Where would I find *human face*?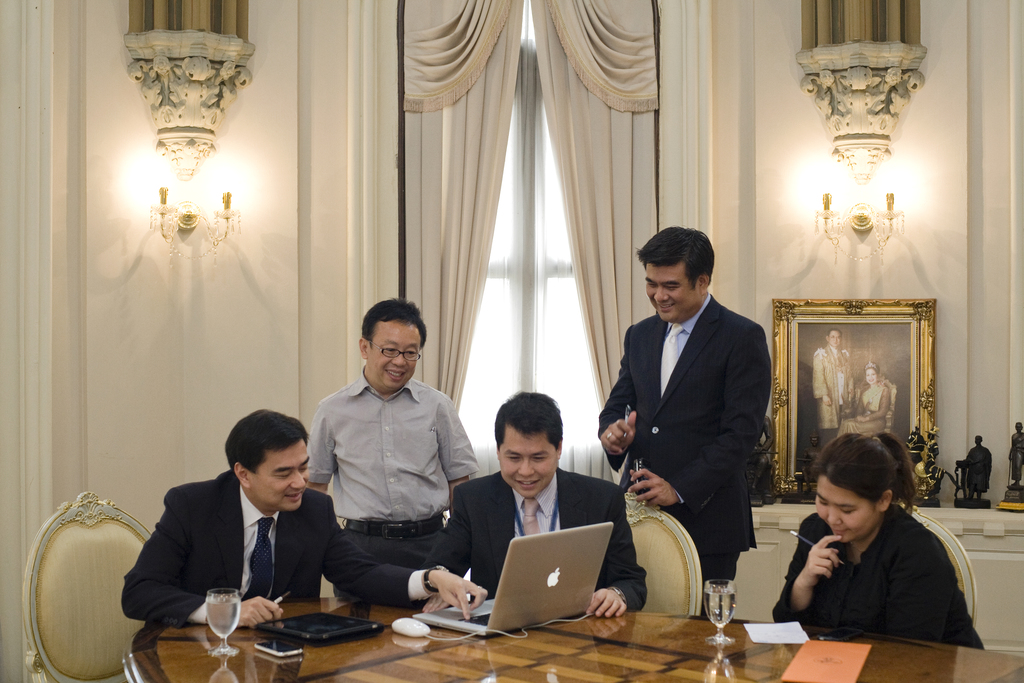
At (645,259,699,324).
